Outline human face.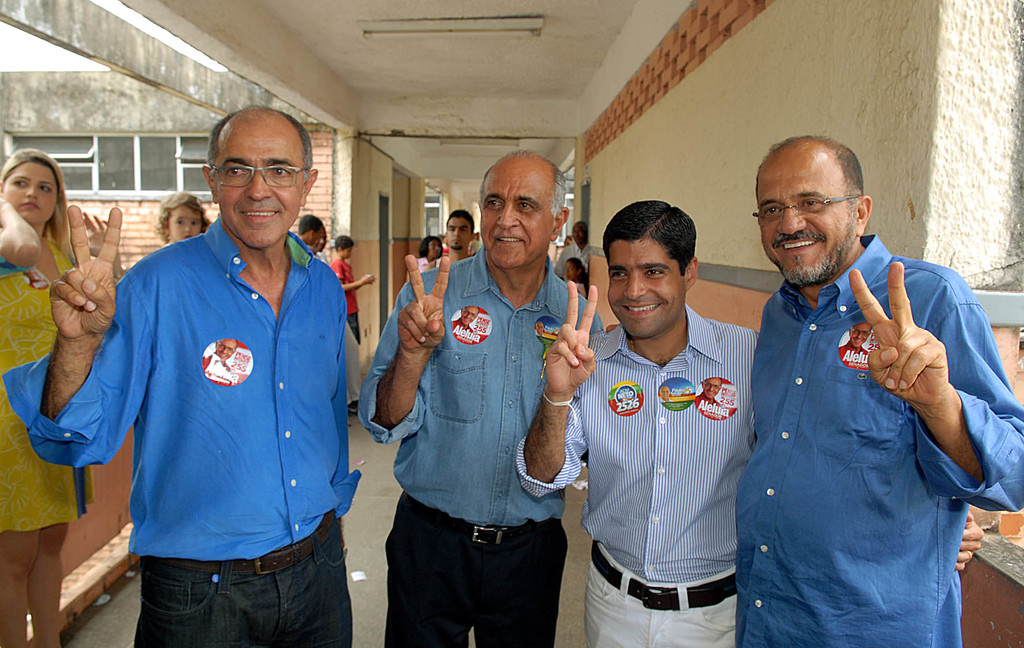
Outline: box(564, 264, 580, 283).
